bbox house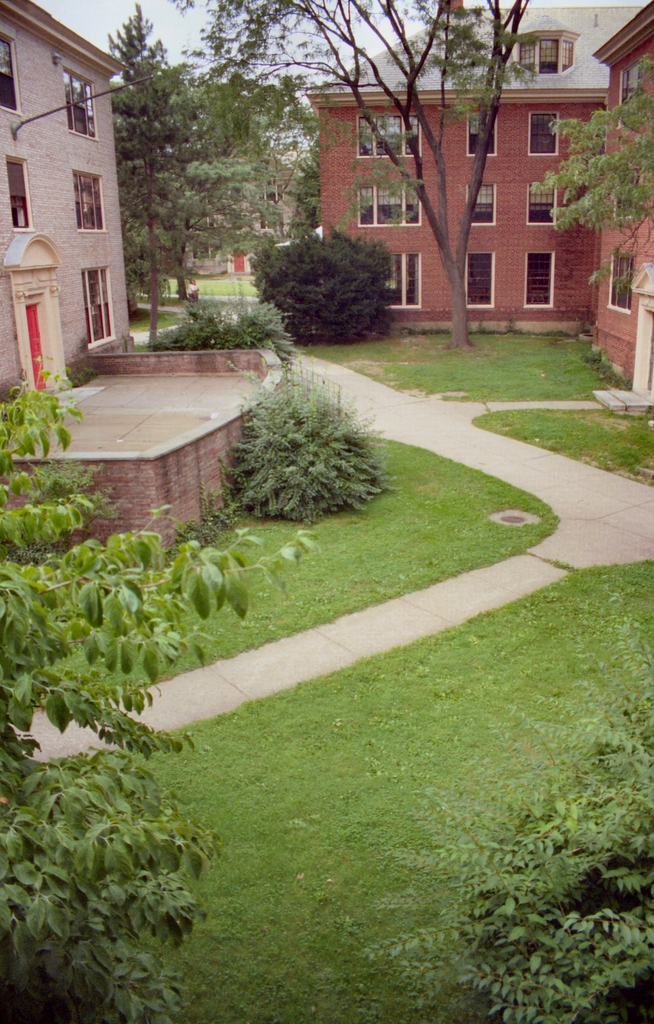
x1=427 y1=73 x2=543 y2=321
